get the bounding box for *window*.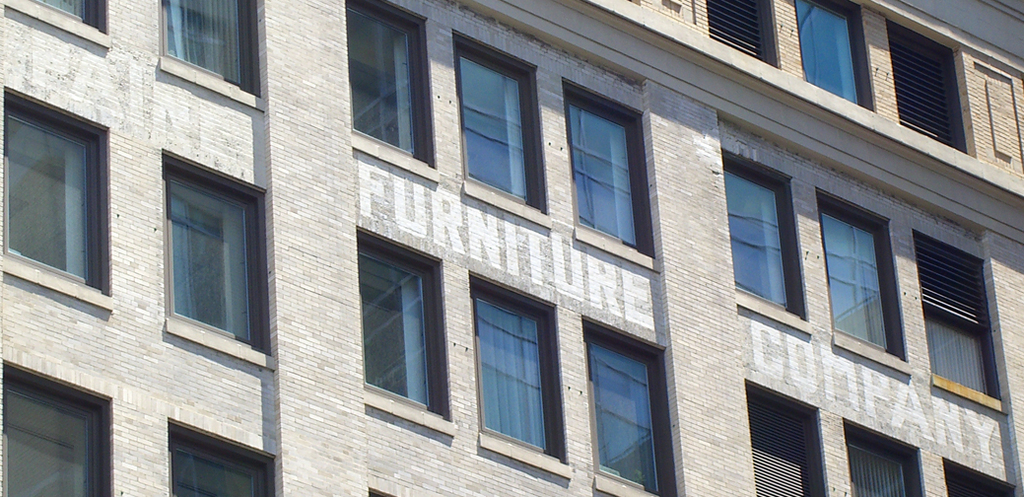
BBox(845, 425, 904, 496).
